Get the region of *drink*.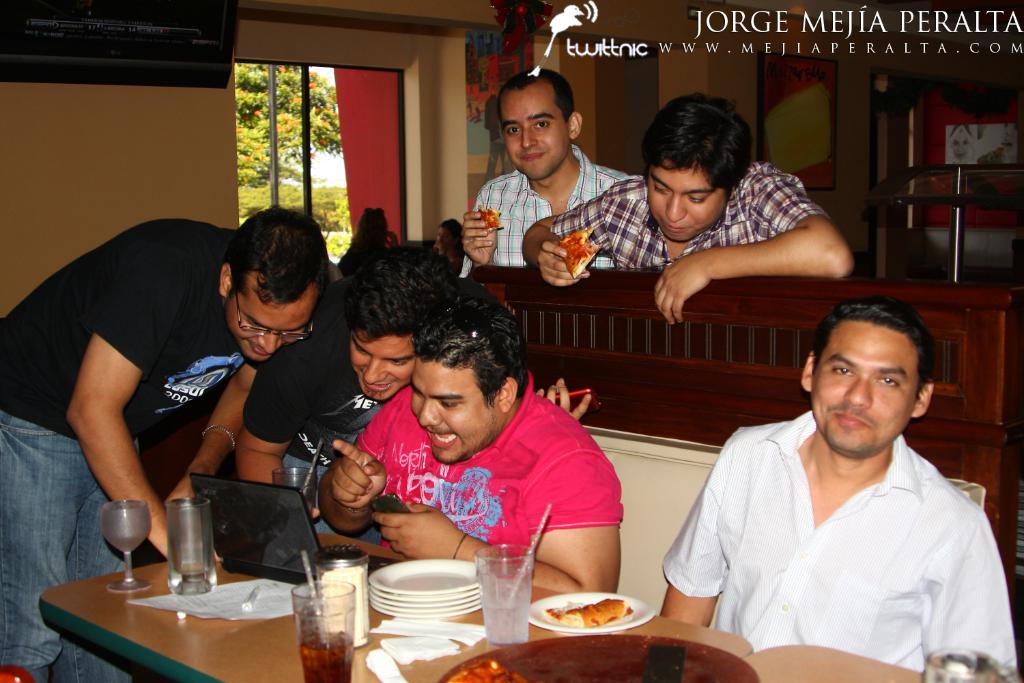
BBox(474, 542, 536, 637).
